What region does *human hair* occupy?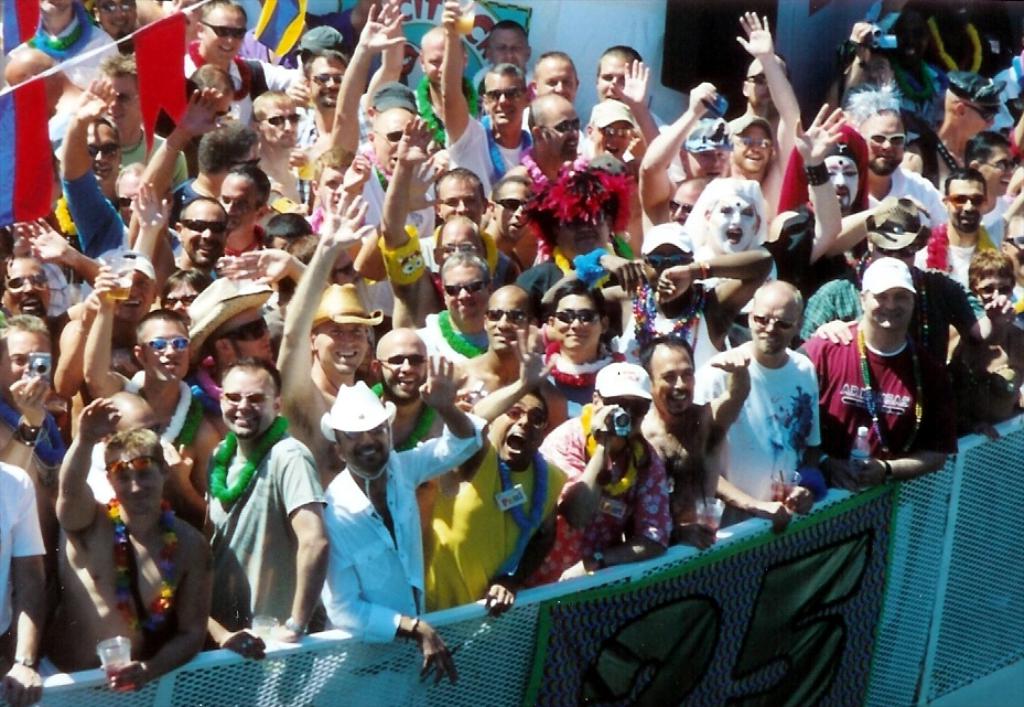
bbox(195, 122, 255, 175).
